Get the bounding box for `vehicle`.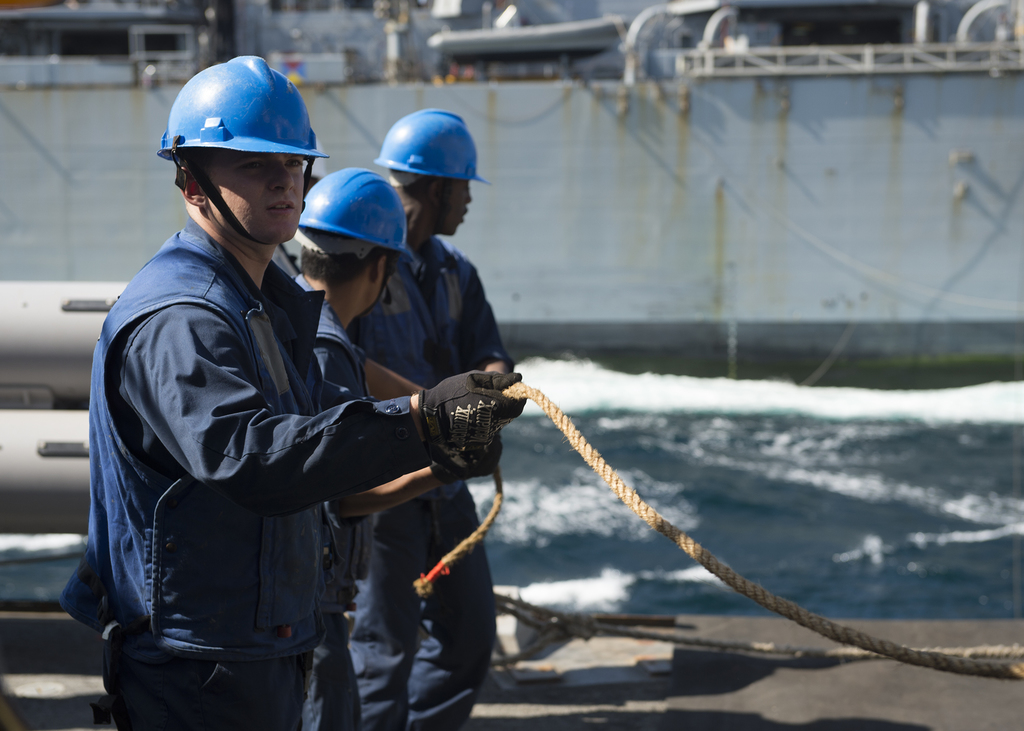
l=1, t=612, r=1023, b=730.
